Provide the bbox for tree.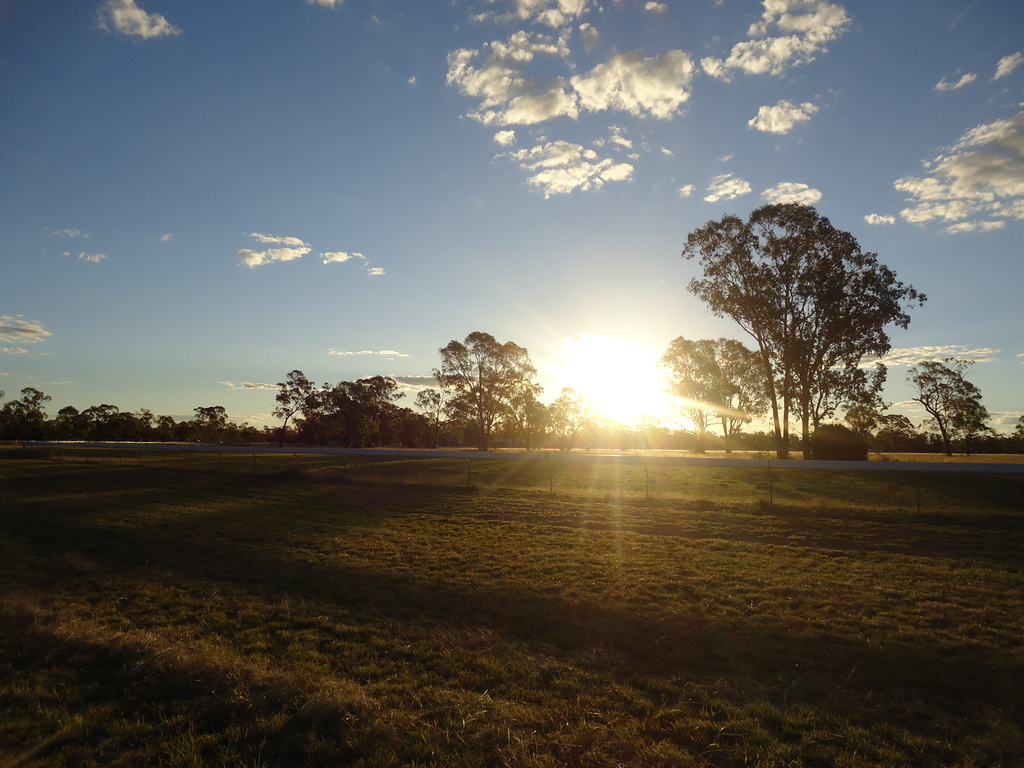
region(321, 373, 404, 452).
